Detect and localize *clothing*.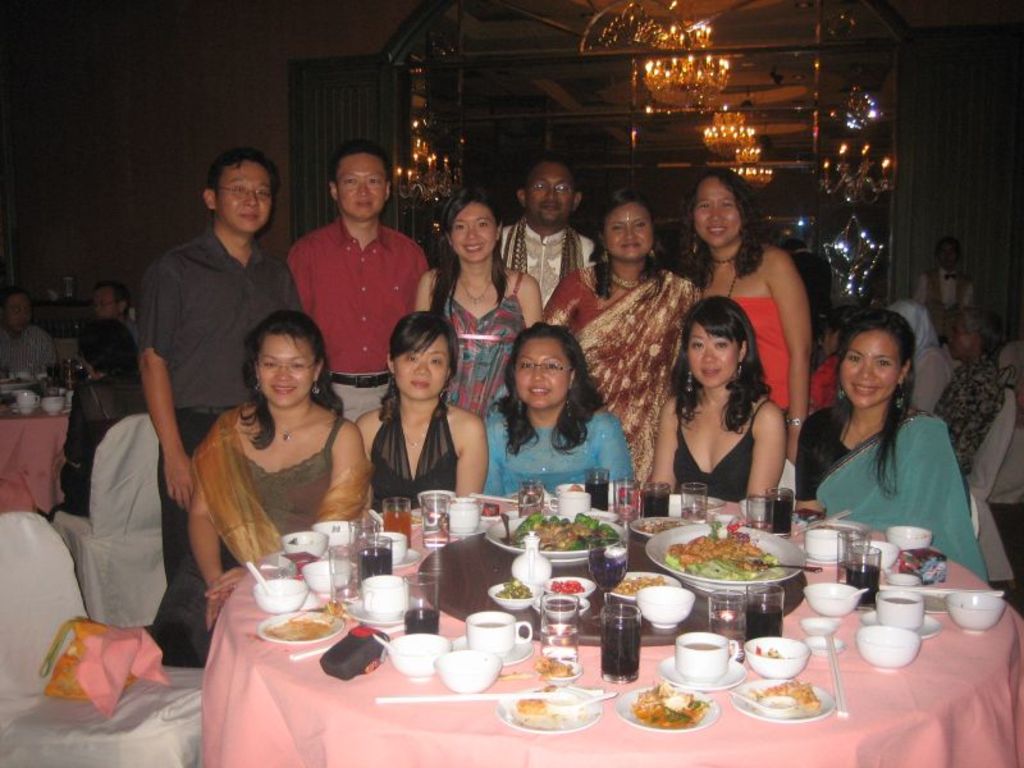
Localized at box=[0, 337, 61, 380].
